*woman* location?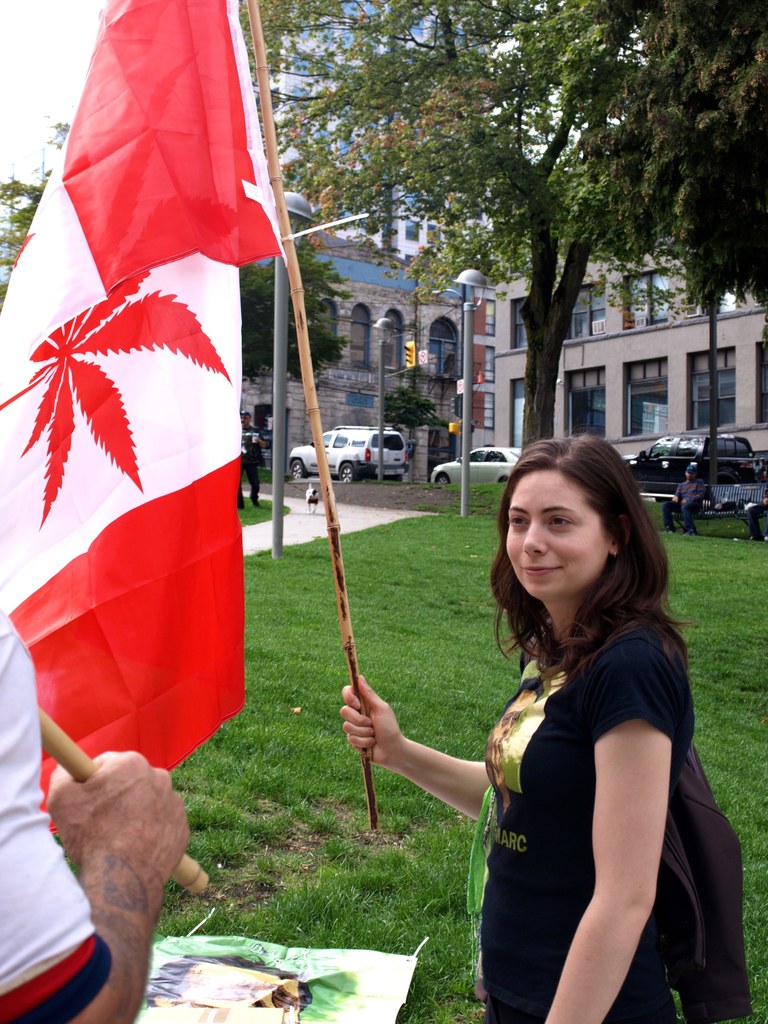
<bbox>352, 344, 710, 1023</bbox>
